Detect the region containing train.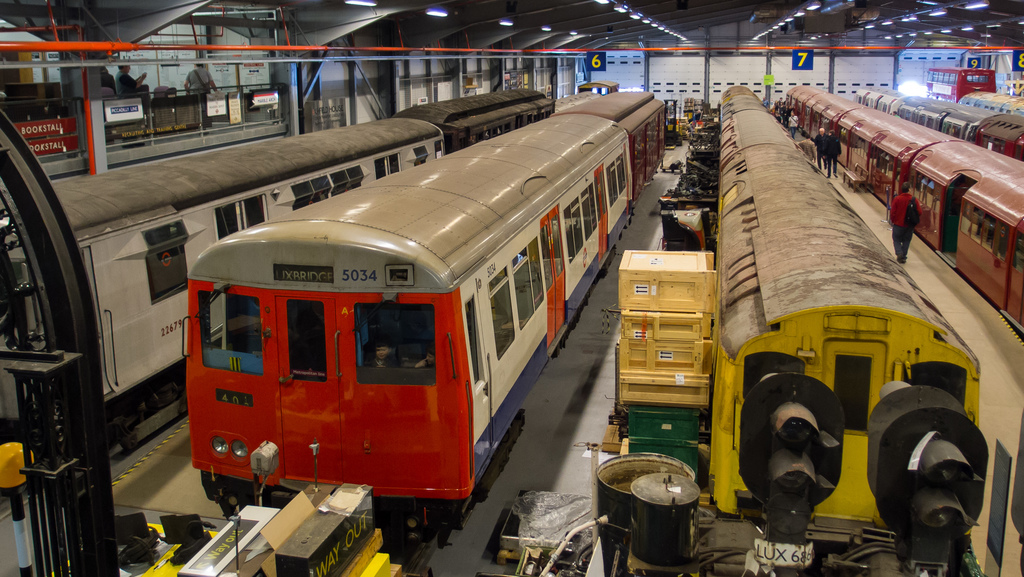
(x1=701, y1=76, x2=998, y2=576).
